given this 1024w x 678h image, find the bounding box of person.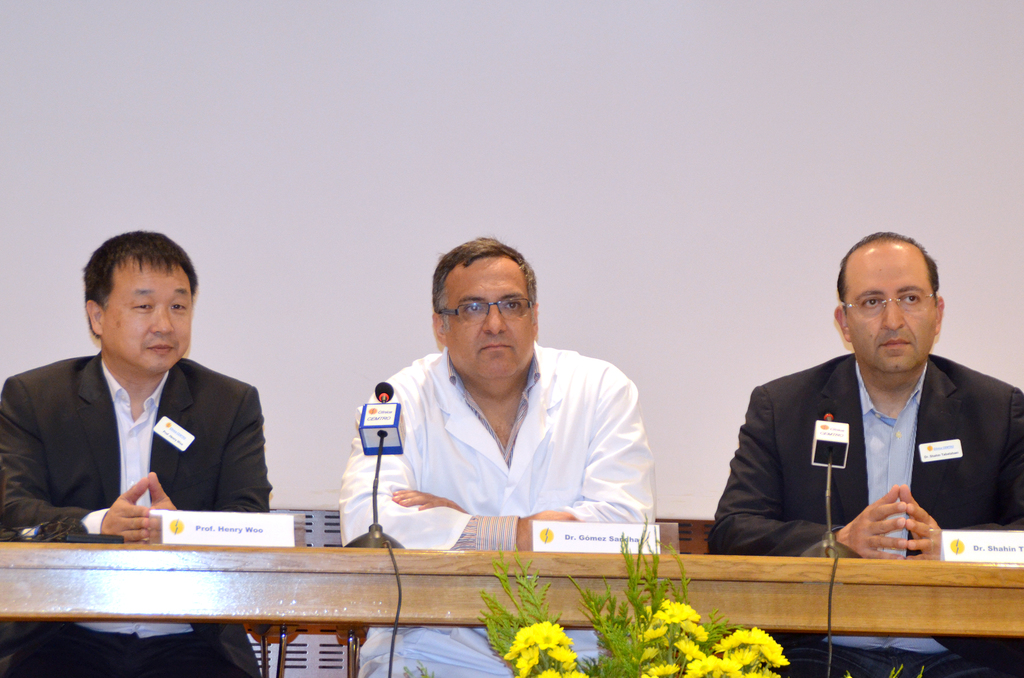
<region>703, 232, 1023, 677</region>.
